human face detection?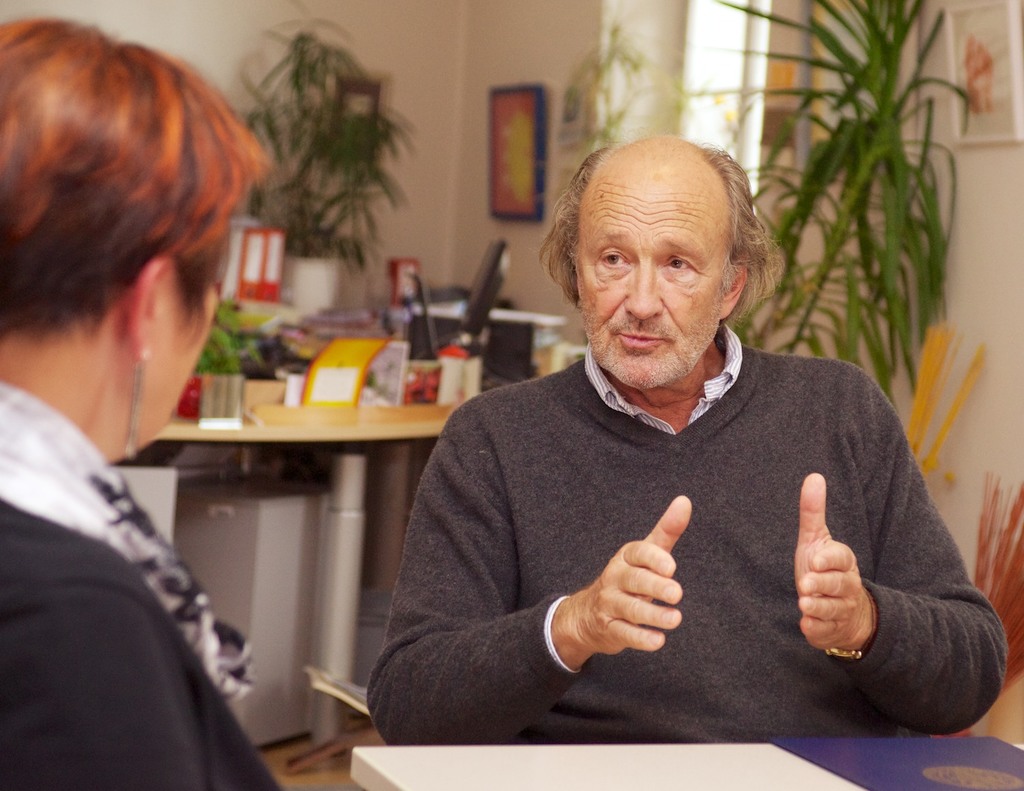
select_region(147, 285, 218, 432)
